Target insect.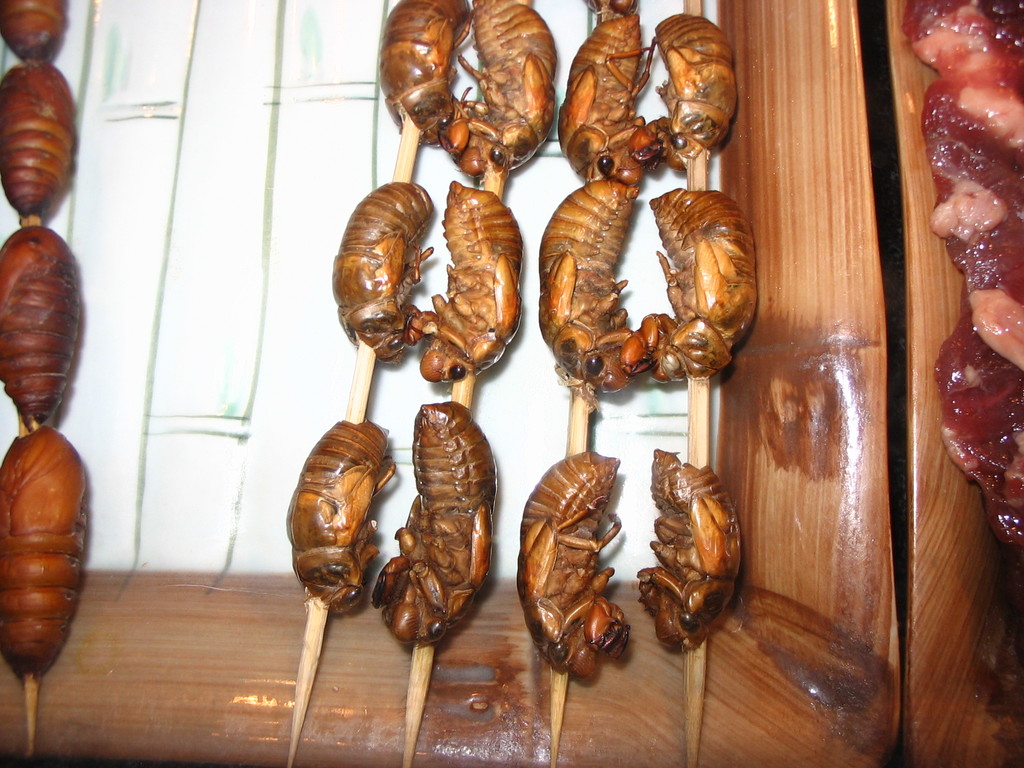
Target region: bbox=[0, 227, 89, 422].
